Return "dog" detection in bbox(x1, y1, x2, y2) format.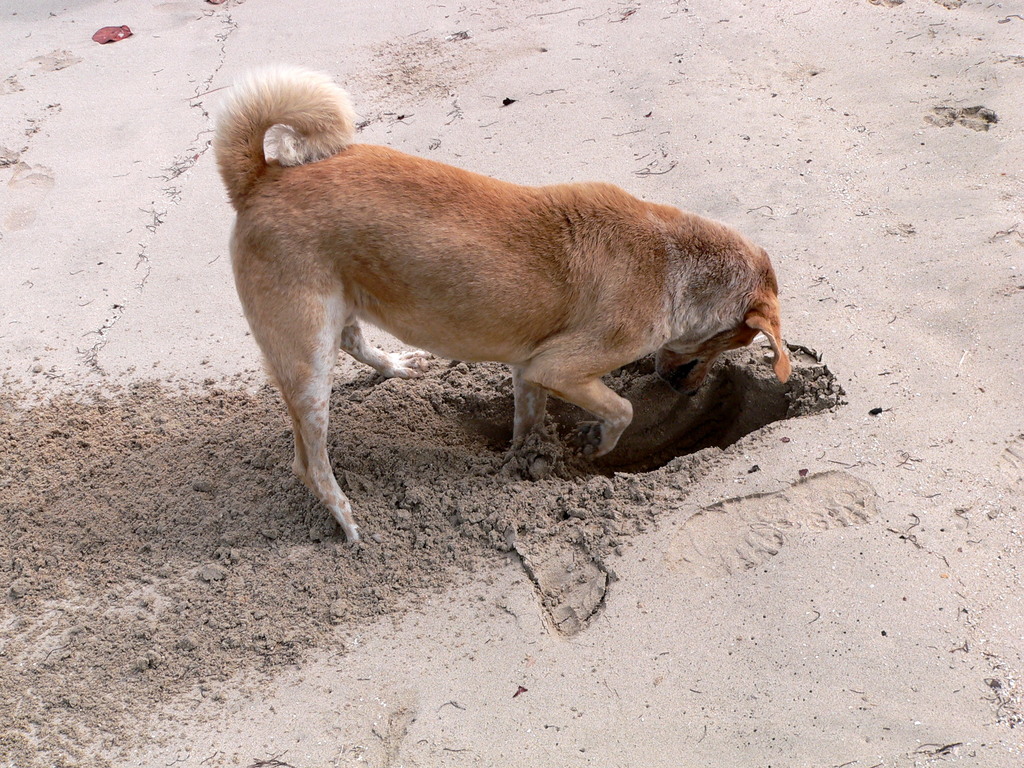
bbox(209, 63, 796, 541).
